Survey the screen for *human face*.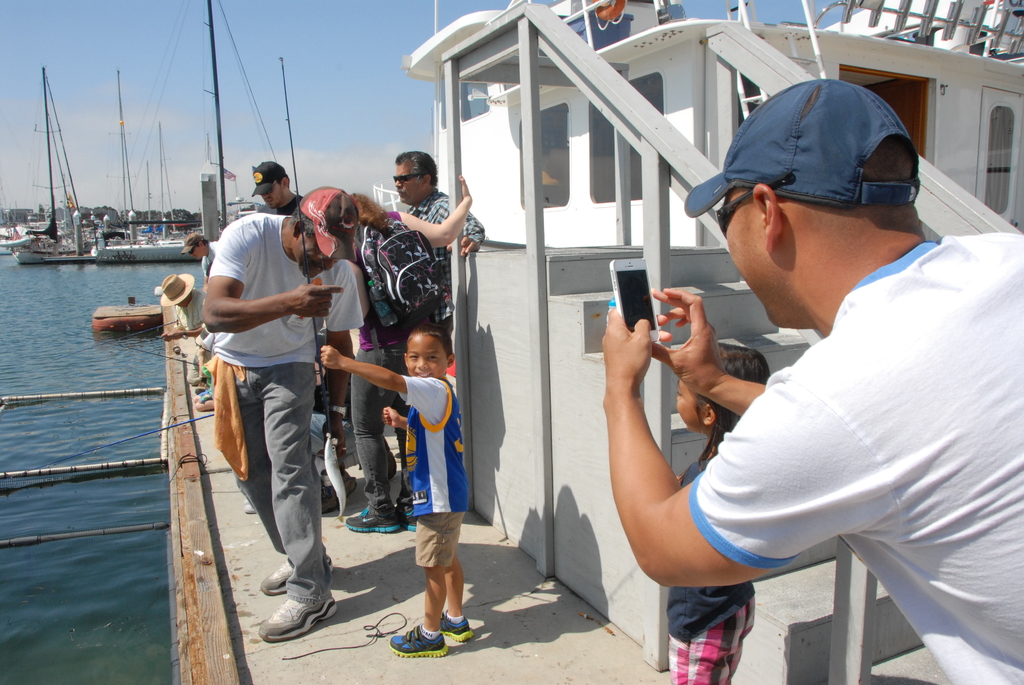
Survey found: detection(395, 160, 421, 200).
